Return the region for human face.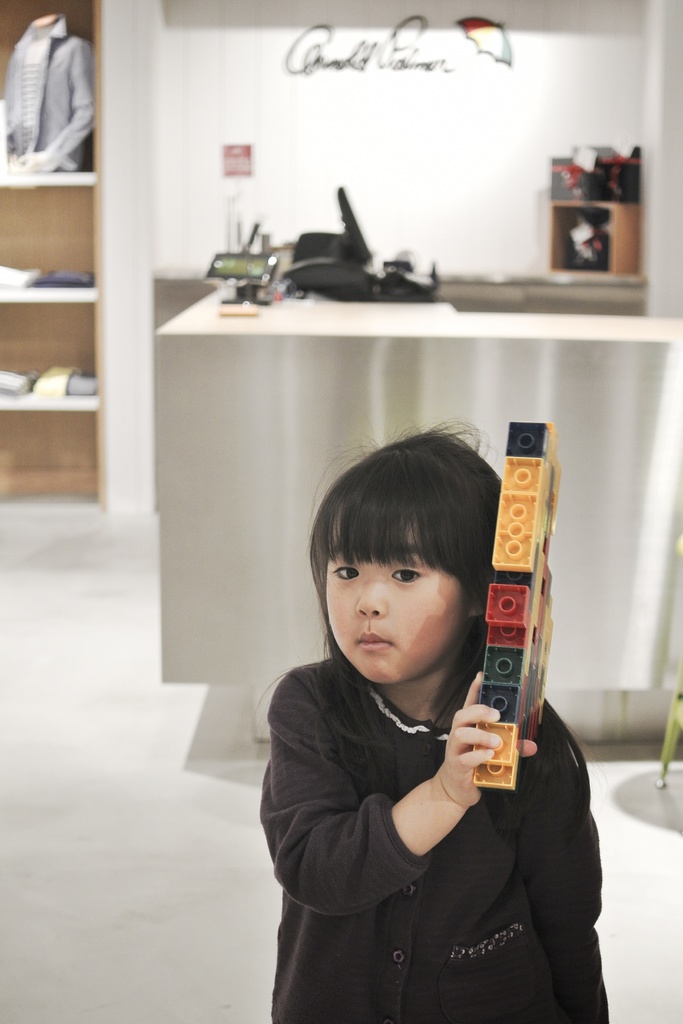
{"left": 325, "top": 522, "right": 461, "bottom": 687}.
